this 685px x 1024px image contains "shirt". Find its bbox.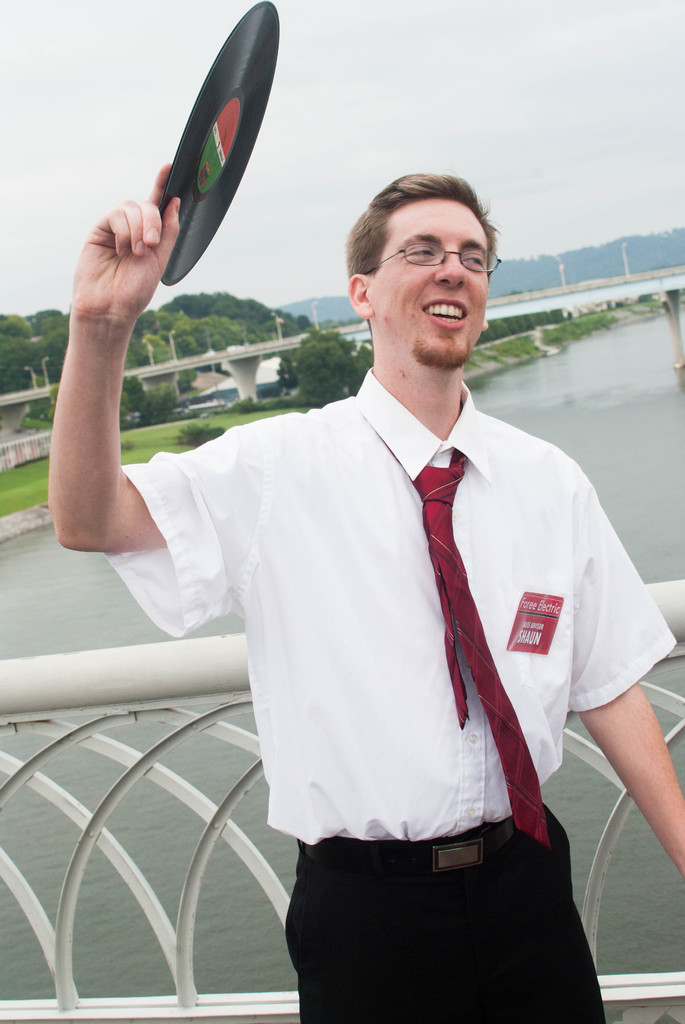
crop(102, 364, 675, 852).
